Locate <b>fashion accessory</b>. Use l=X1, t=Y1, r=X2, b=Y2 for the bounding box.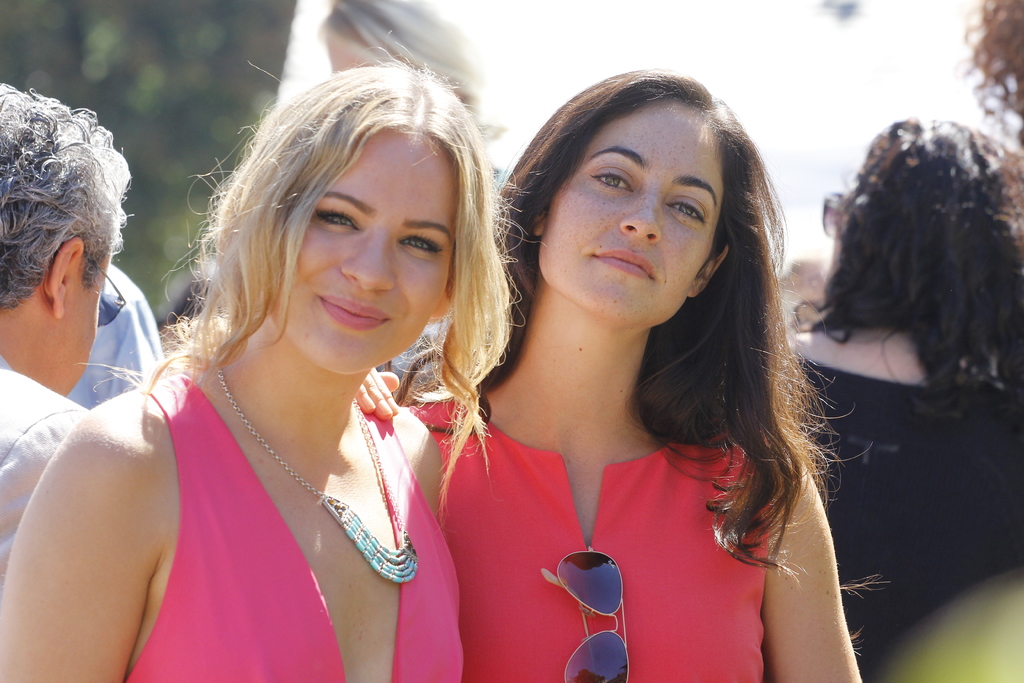
l=94, t=265, r=131, b=336.
